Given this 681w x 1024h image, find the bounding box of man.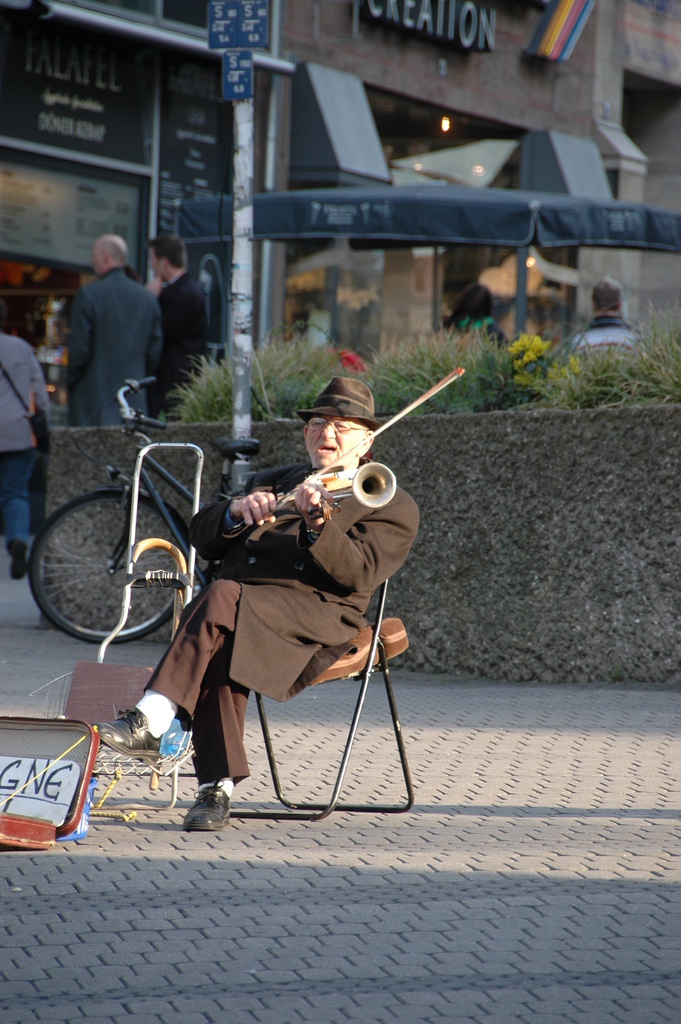
box=[95, 375, 418, 833].
